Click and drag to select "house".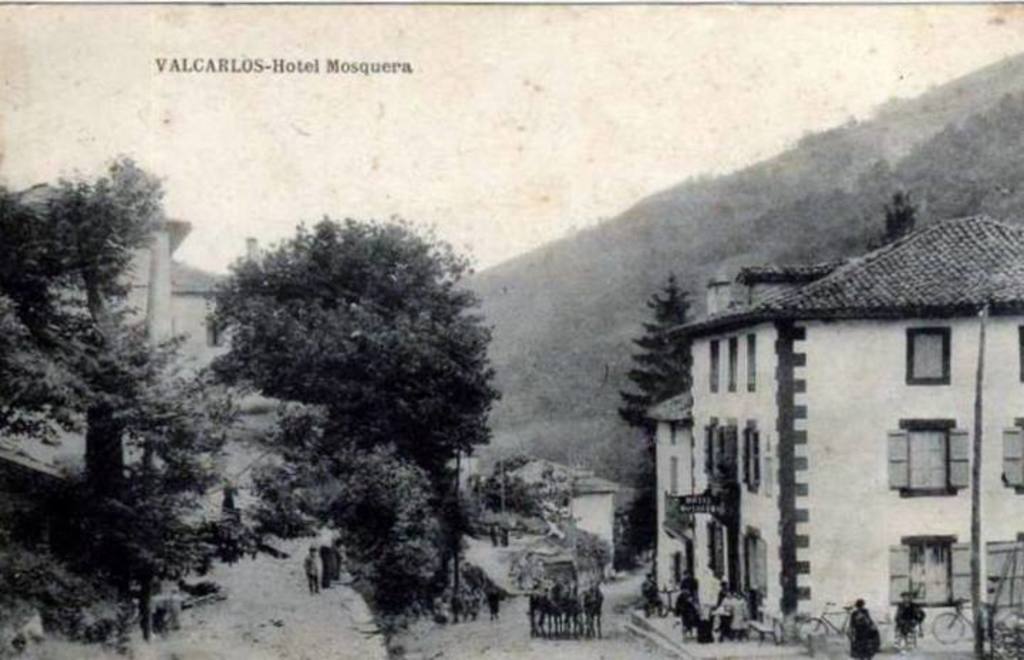
Selection: (x1=641, y1=209, x2=1023, y2=639).
